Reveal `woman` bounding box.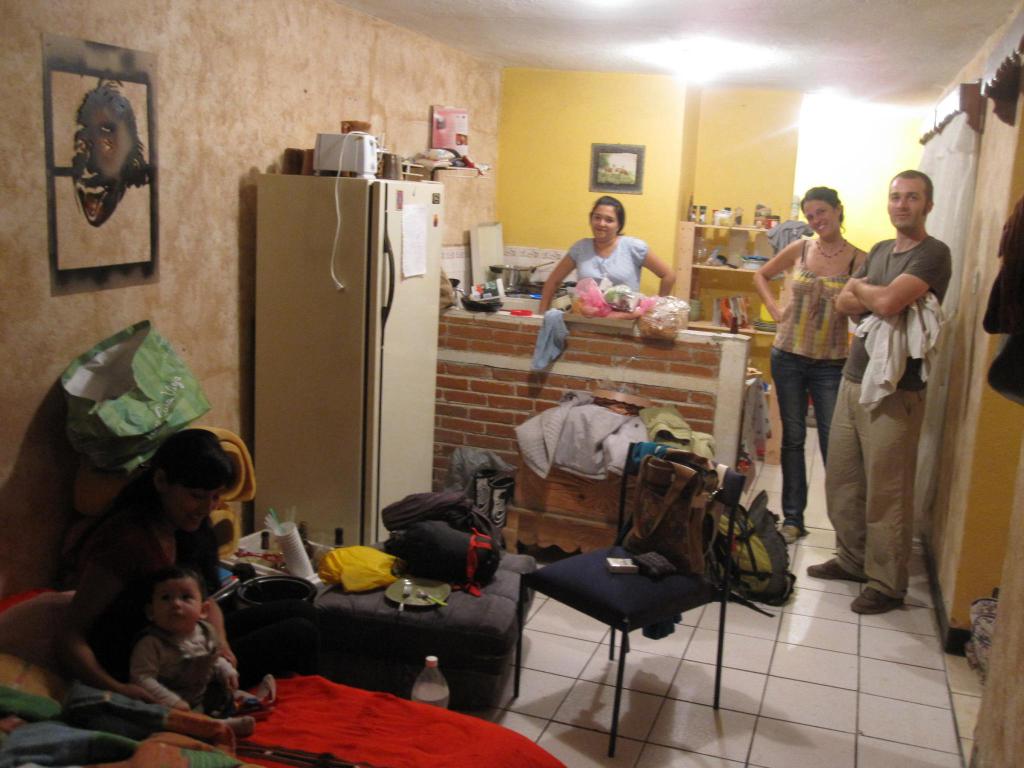
Revealed: <box>750,185,872,543</box>.
